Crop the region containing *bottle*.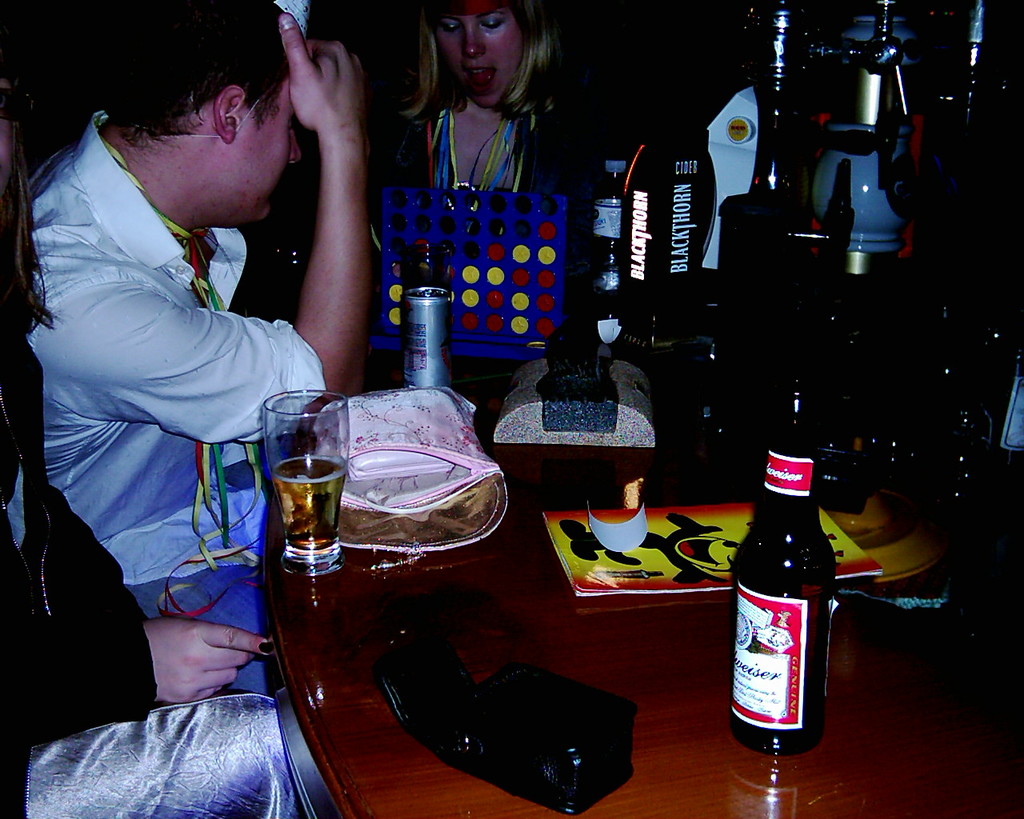
Crop region: {"left": 722, "top": 432, "right": 836, "bottom": 768}.
